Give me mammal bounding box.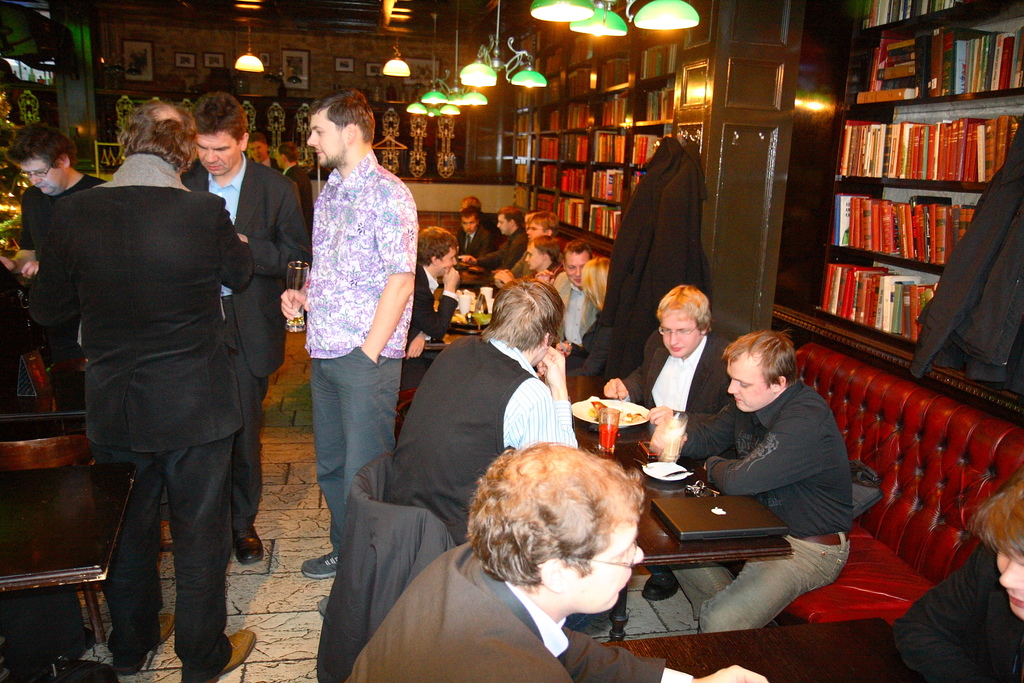
(left=559, top=252, right=615, bottom=374).
